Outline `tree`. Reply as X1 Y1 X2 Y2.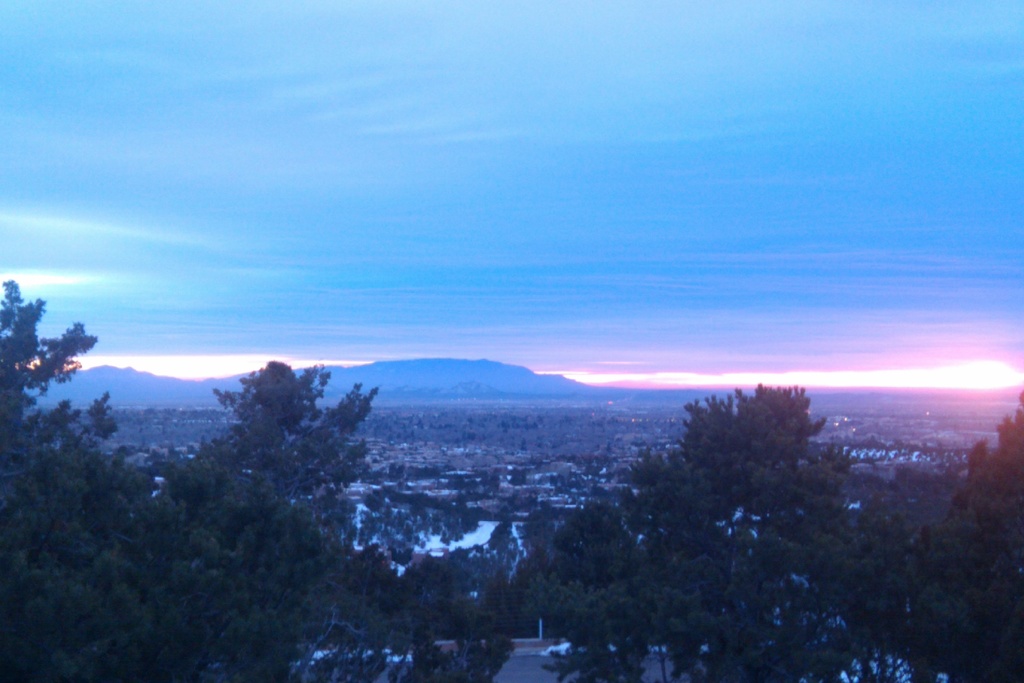
318 569 543 682.
